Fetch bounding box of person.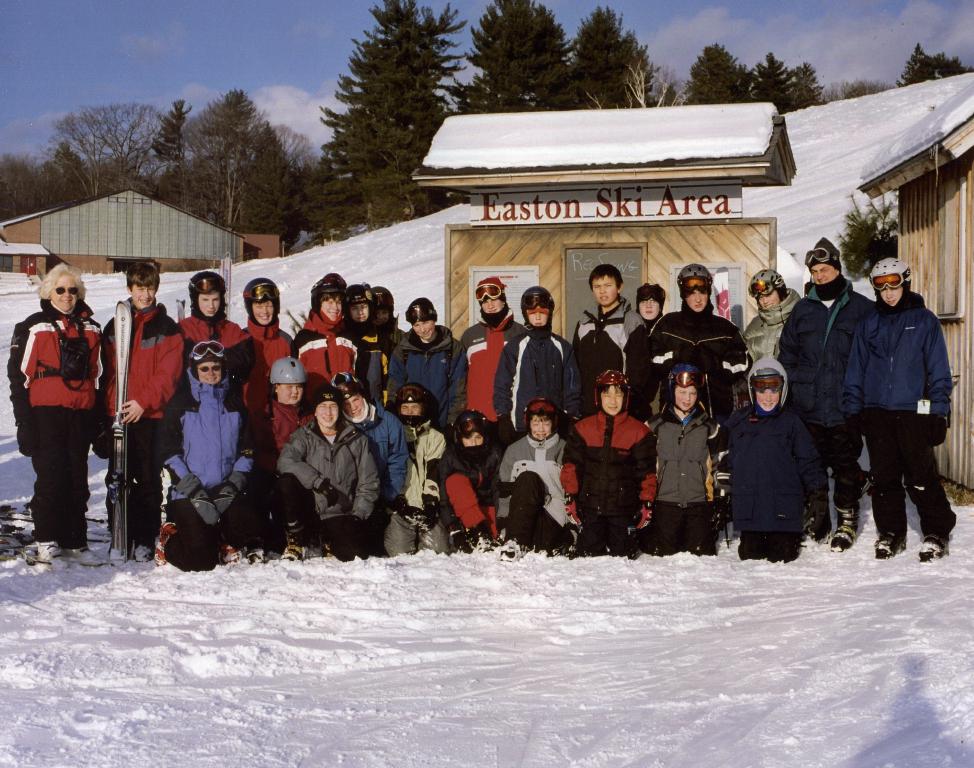
Bbox: (left=494, top=288, right=584, bottom=445).
